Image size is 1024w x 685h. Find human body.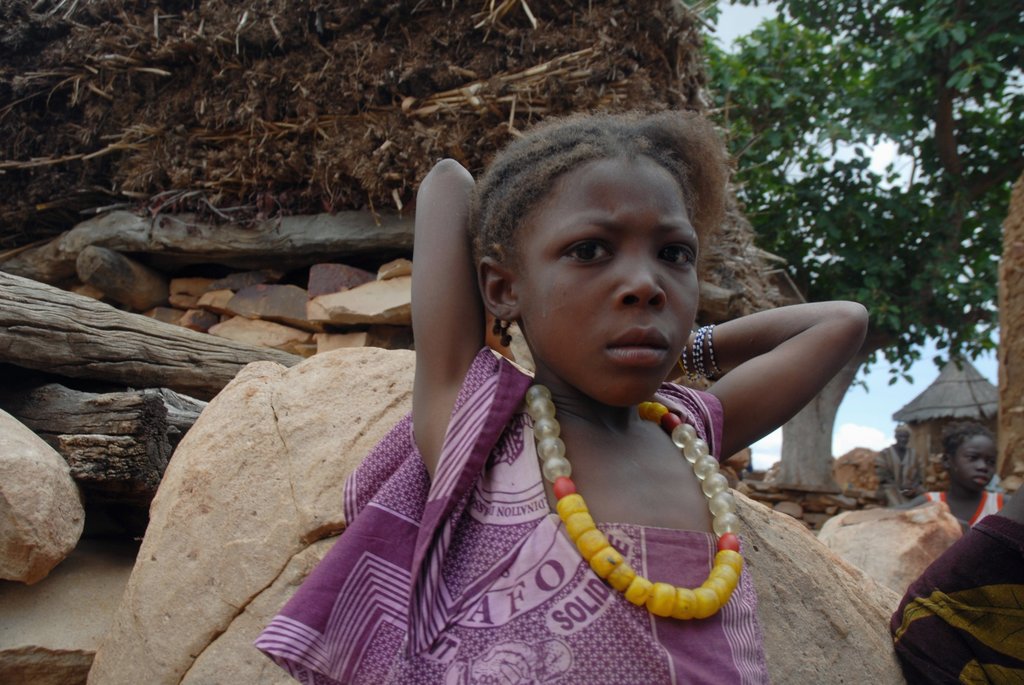
902:421:1006:534.
